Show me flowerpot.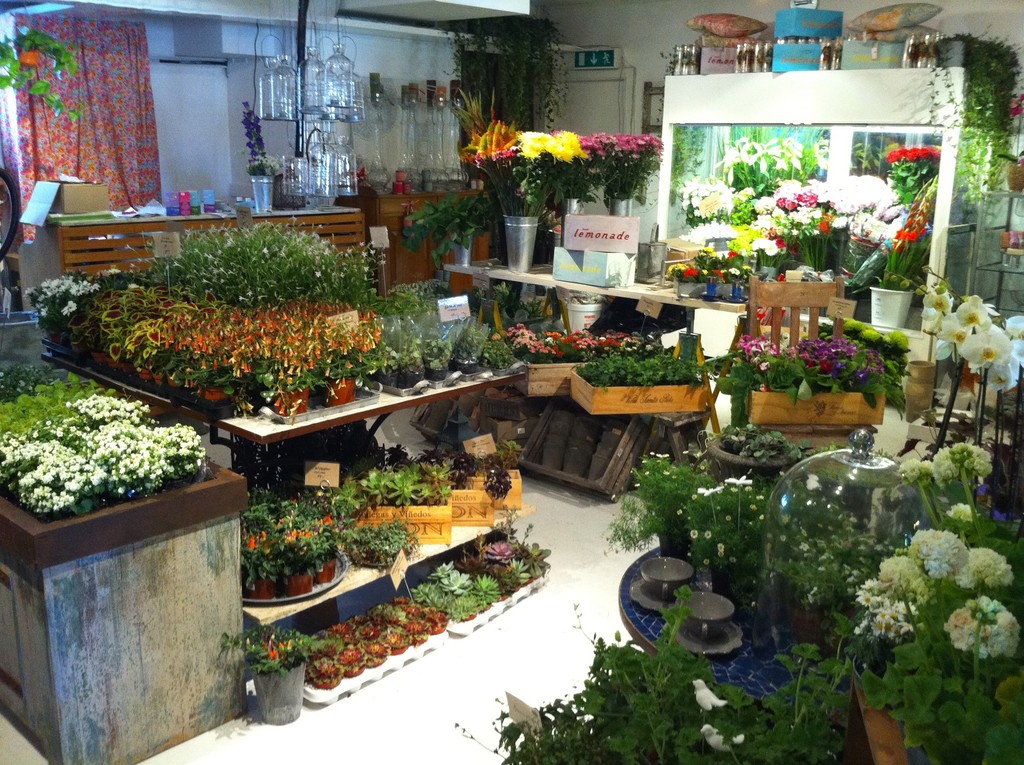
flowerpot is here: box(240, 574, 277, 602).
